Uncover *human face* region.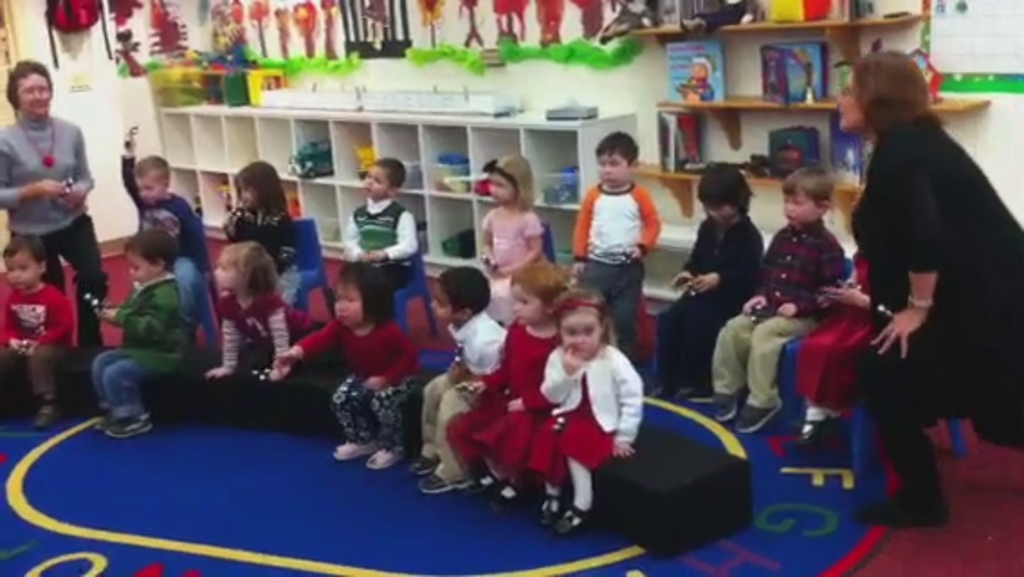
Uncovered: [left=135, top=177, right=164, bottom=204].
